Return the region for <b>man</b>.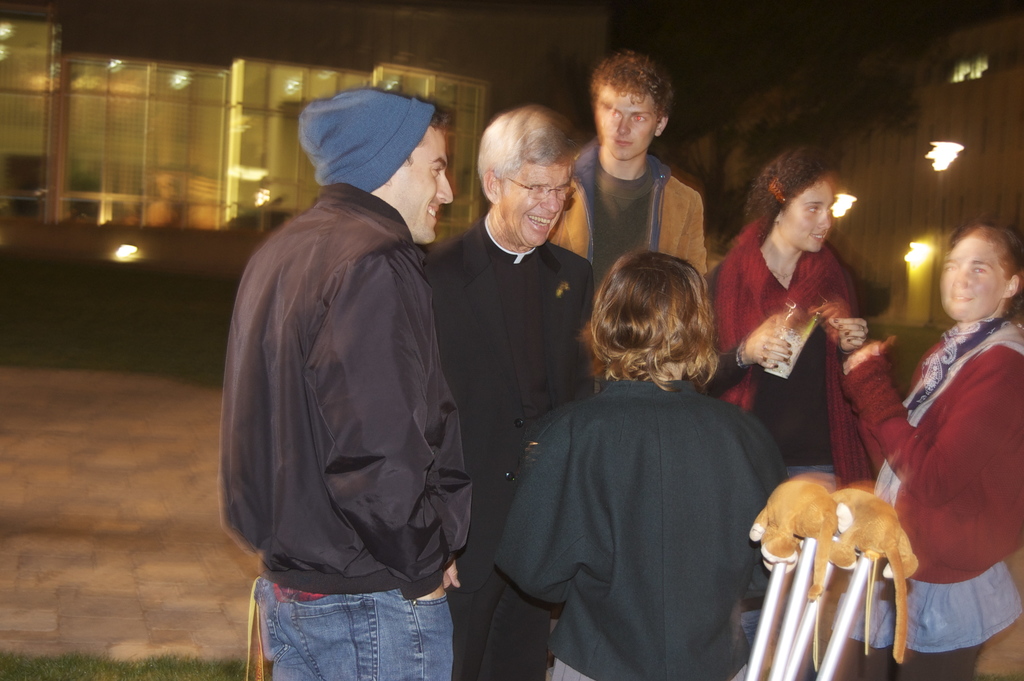
[left=219, top=87, right=488, bottom=680].
